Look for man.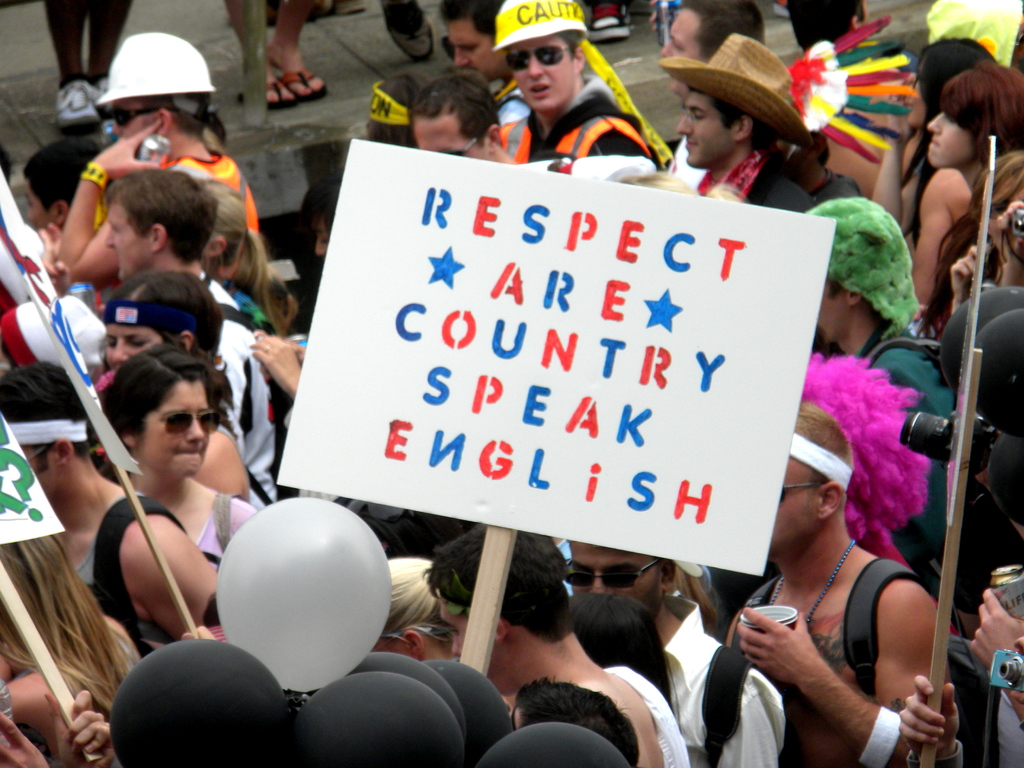
Found: 565, 537, 786, 767.
